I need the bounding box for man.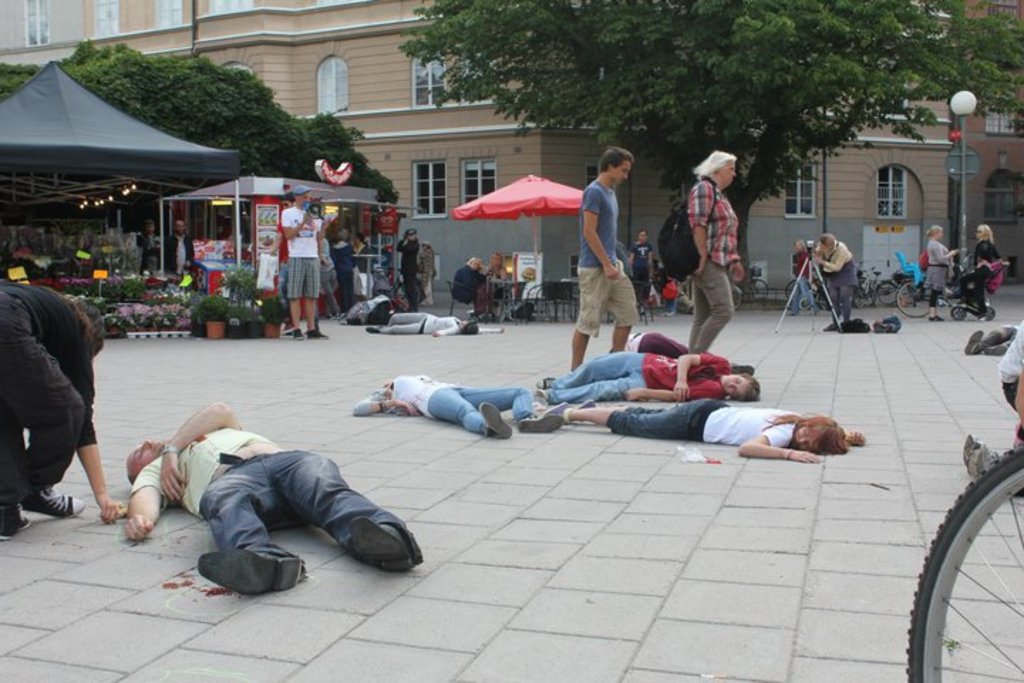
Here it is: 0,277,121,539.
